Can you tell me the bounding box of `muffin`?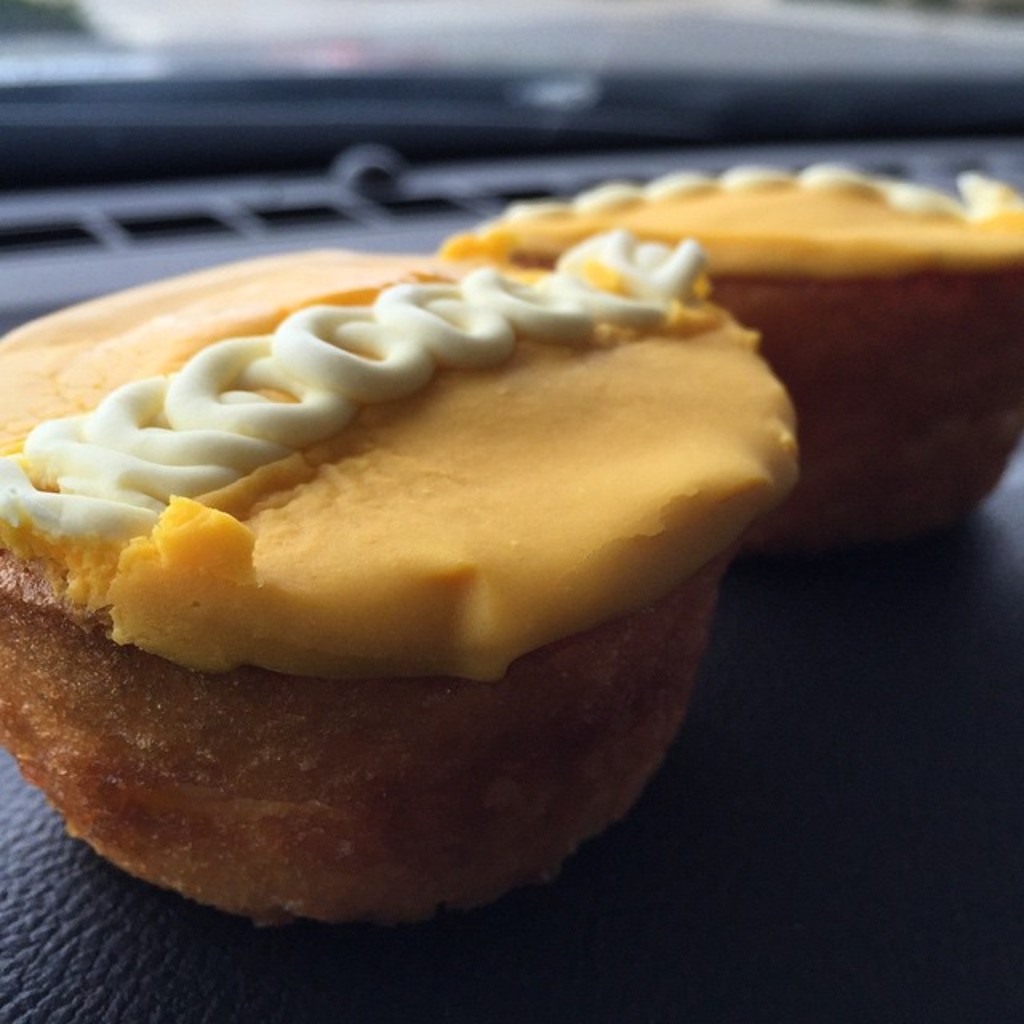
rect(0, 229, 800, 923).
